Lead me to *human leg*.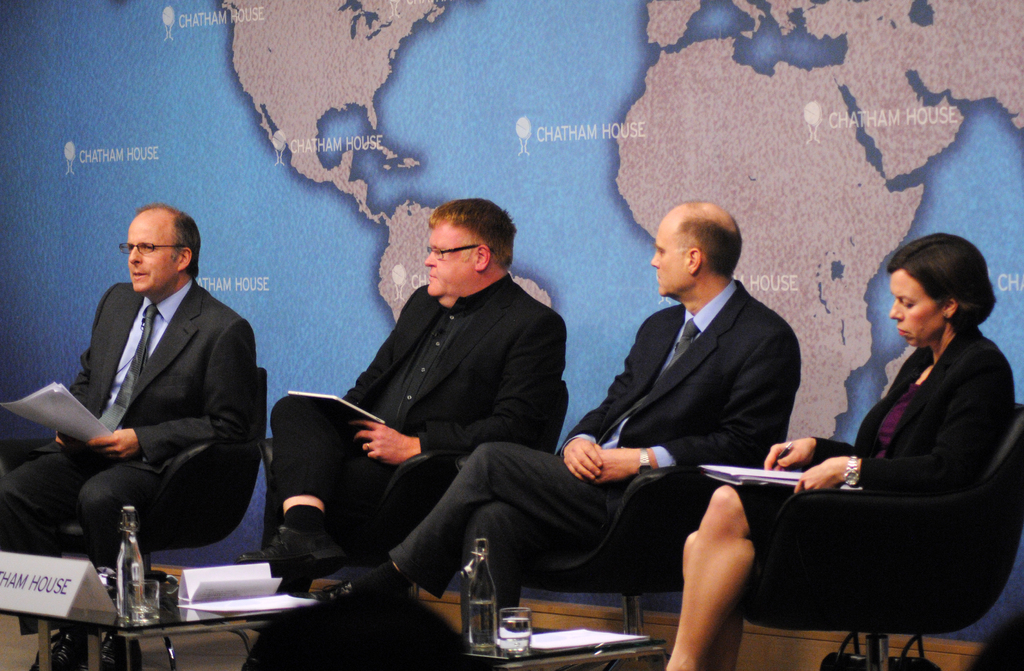
Lead to <region>456, 506, 611, 670</region>.
